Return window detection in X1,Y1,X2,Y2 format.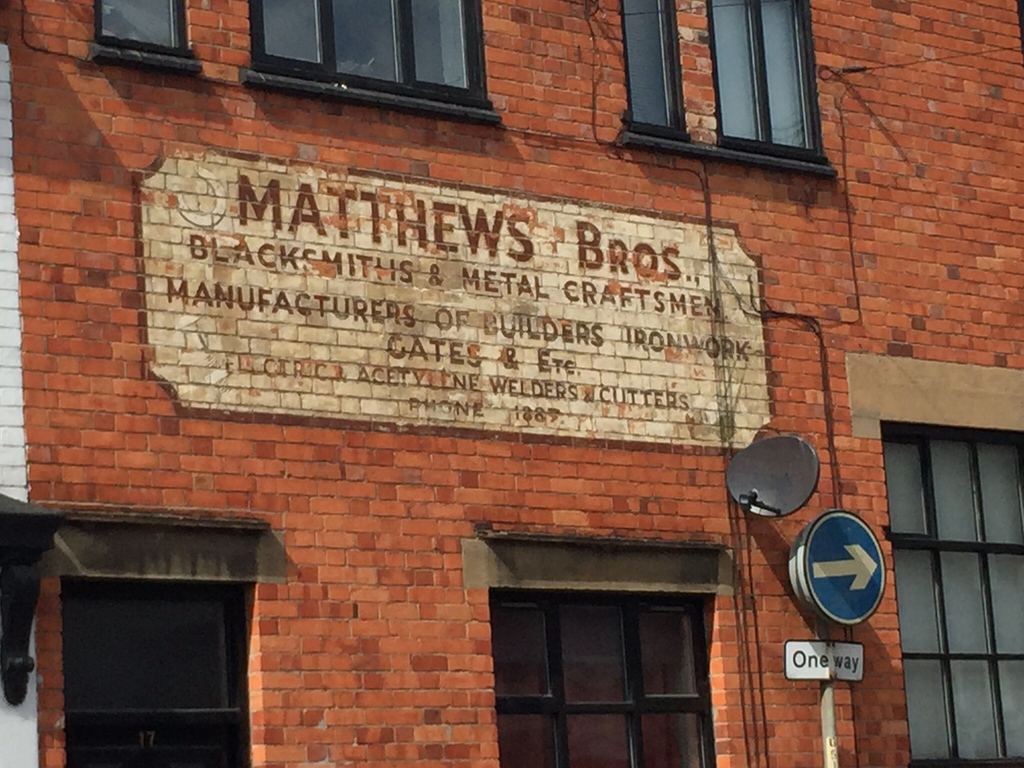
17,495,288,767.
